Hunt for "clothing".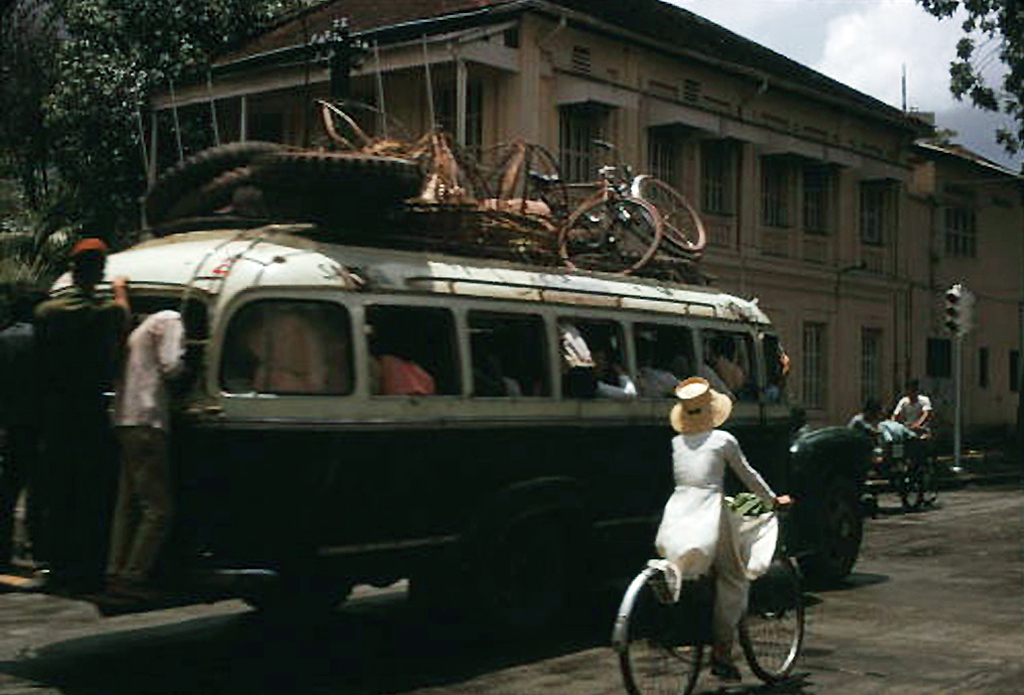
Hunted down at 95:302:244:568.
